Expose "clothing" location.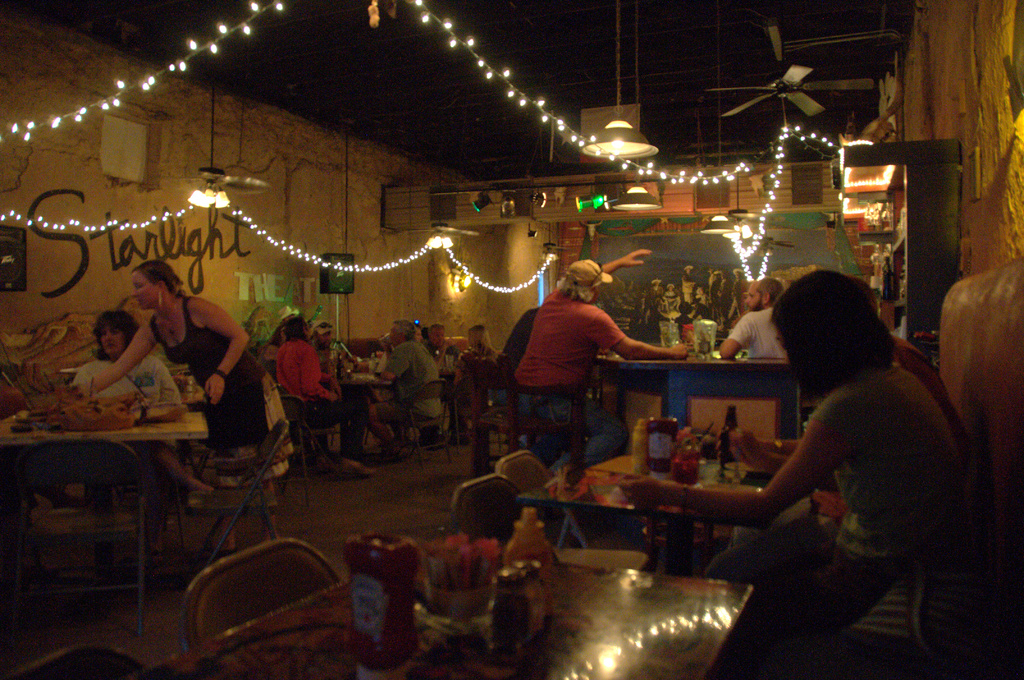
Exposed at region(671, 313, 690, 330).
